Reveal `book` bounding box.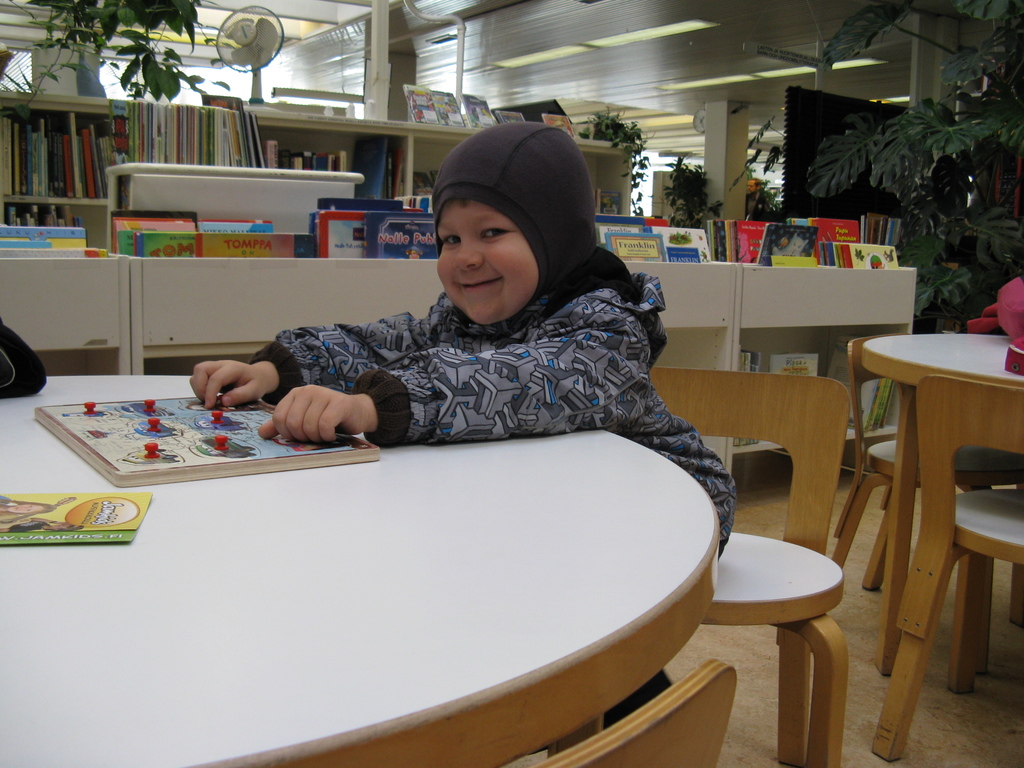
Revealed: bbox(404, 84, 444, 124).
